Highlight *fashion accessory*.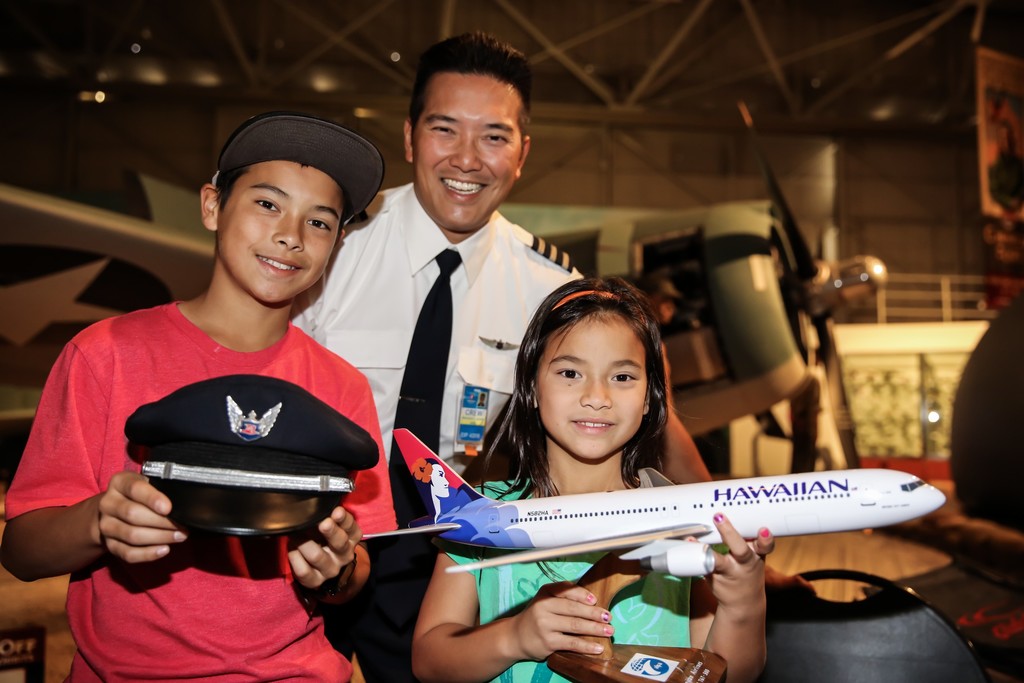
Highlighted region: <box>605,625,615,637</box>.
